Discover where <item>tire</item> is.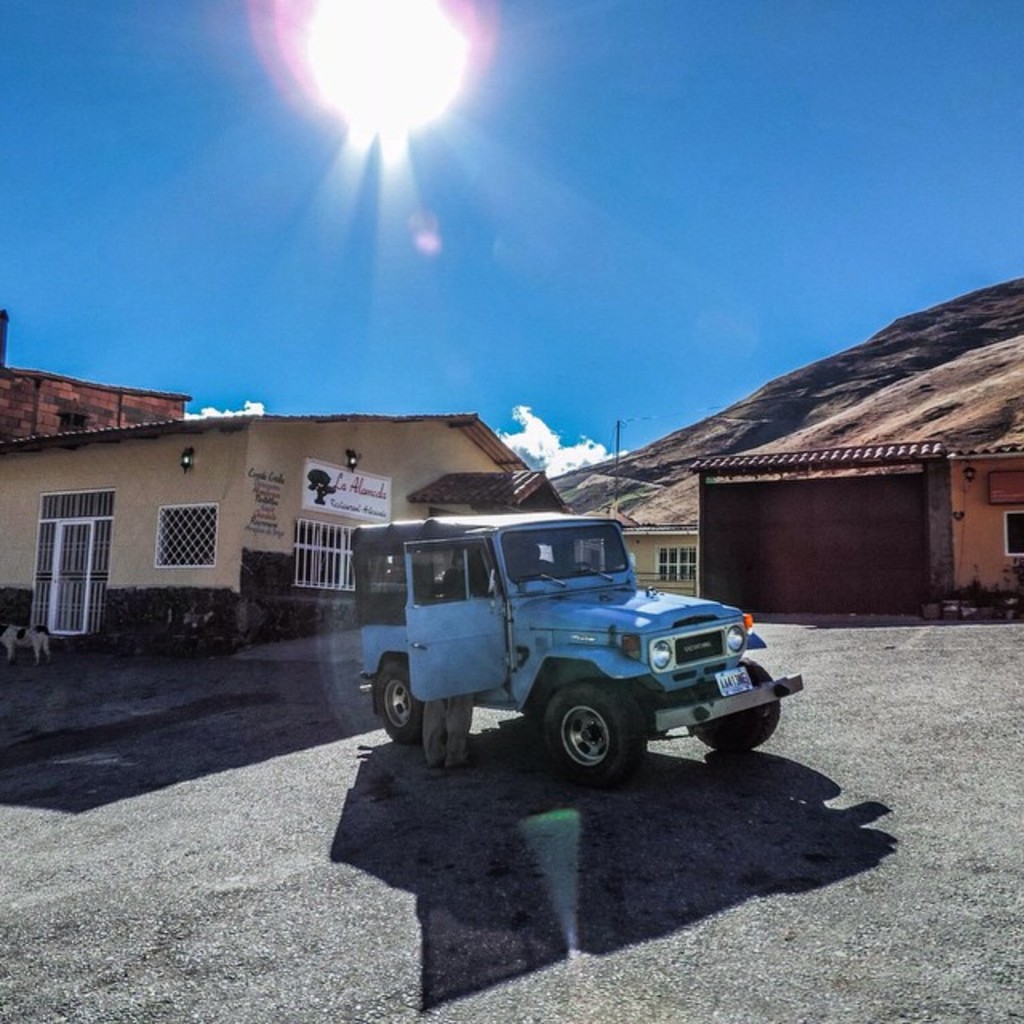
Discovered at <box>686,653,782,752</box>.
